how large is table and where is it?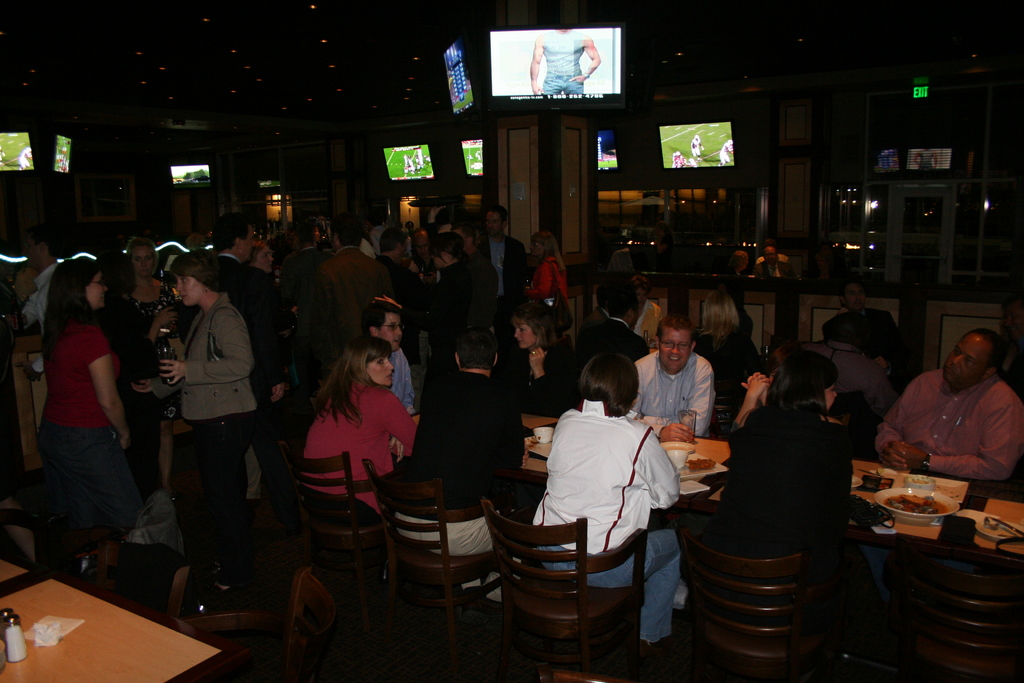
Bounding box: x1=649, y1=432, x2=741, y2=526.
